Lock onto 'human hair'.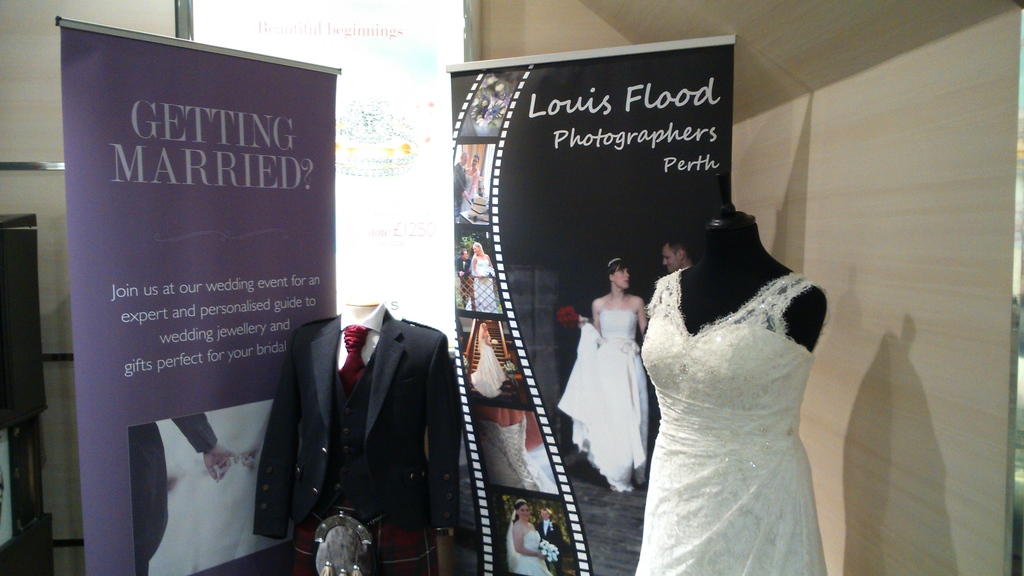
Locked: locate(609, 255, 630, 274).
